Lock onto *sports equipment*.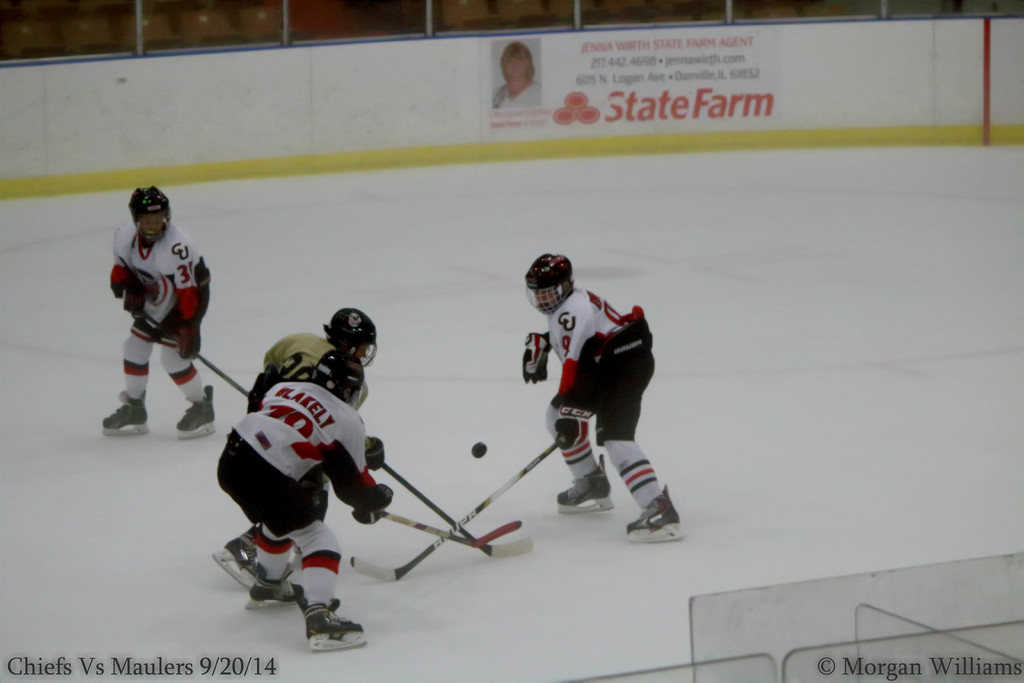
Locked: 170 314 204 361.
